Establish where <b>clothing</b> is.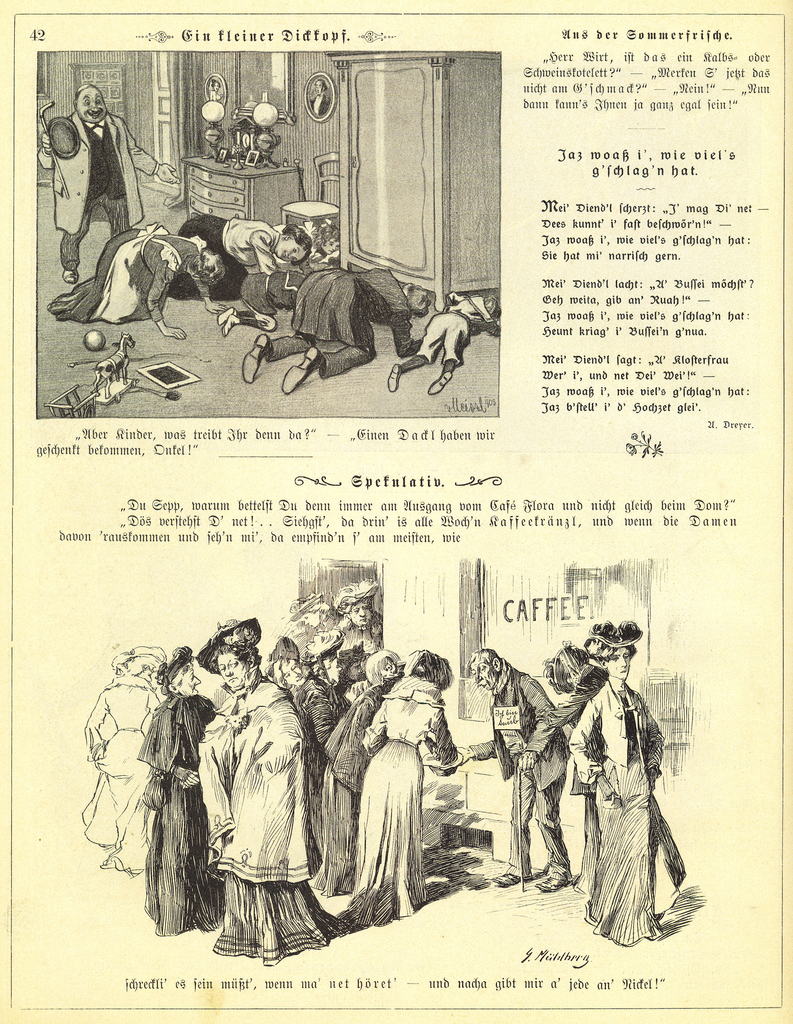
Established at {"left": 168, "top": 211, "right": 280, "bottom": 301}.
